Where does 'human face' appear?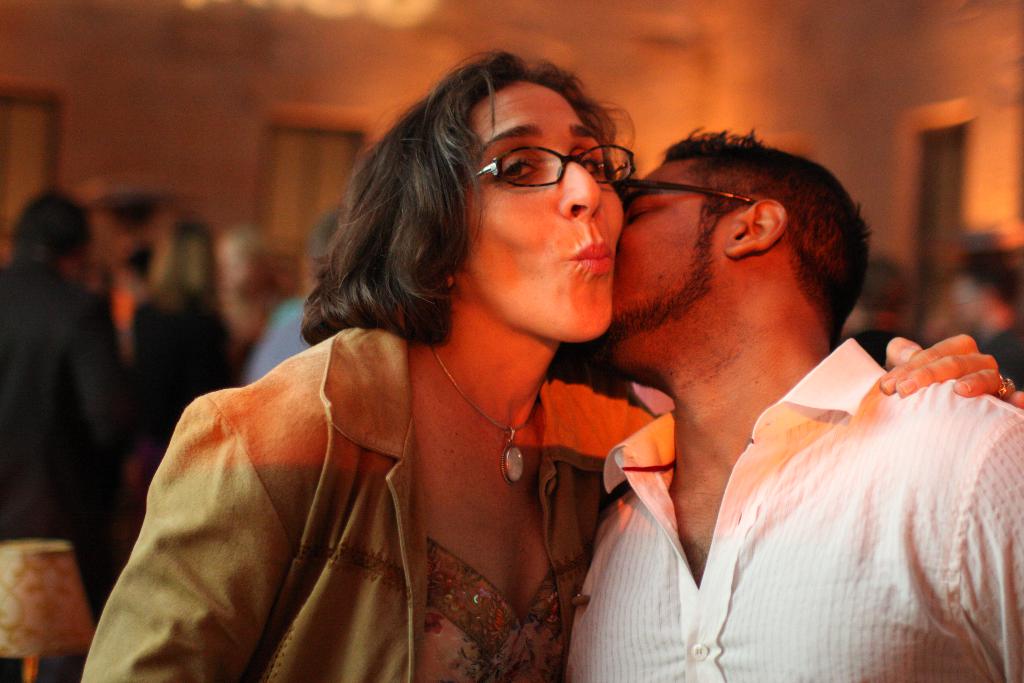
Appears at {"left": 459, "top": 77, "right": 620, "bottom": 346}.
